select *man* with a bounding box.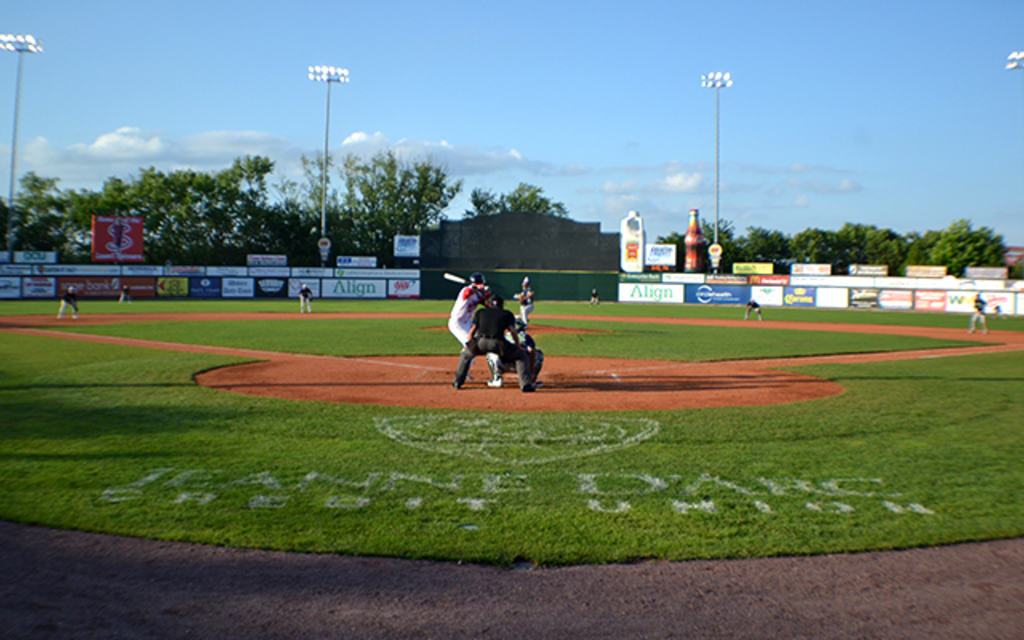
{"x1": 56, "y1": 285, "x2": 77, "y2": 318}.
